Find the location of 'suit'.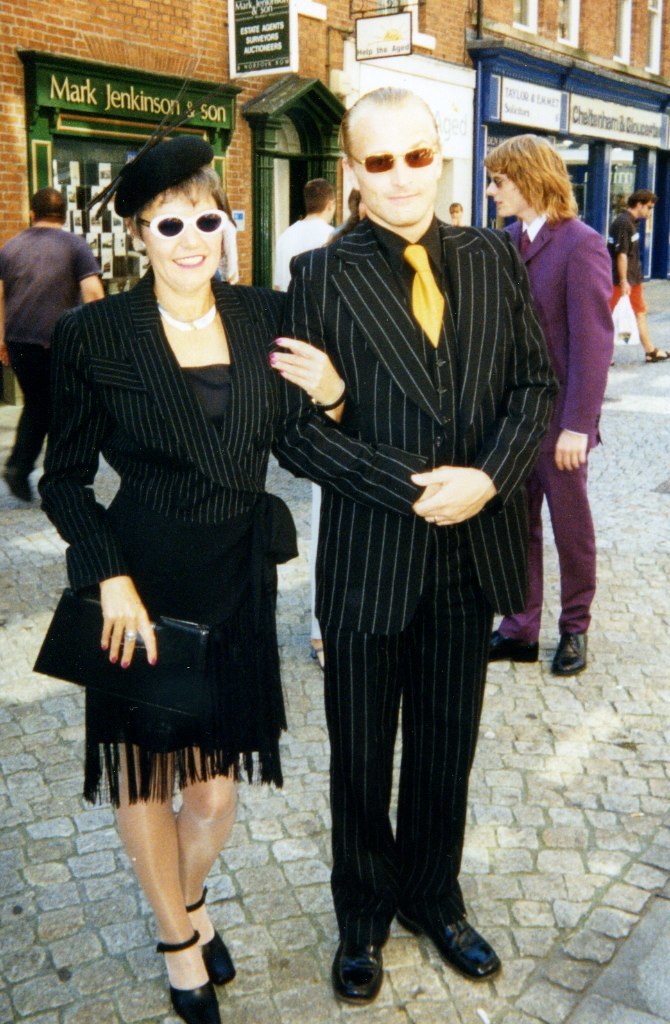
Location: BBox(33, 272, 290, 808).
